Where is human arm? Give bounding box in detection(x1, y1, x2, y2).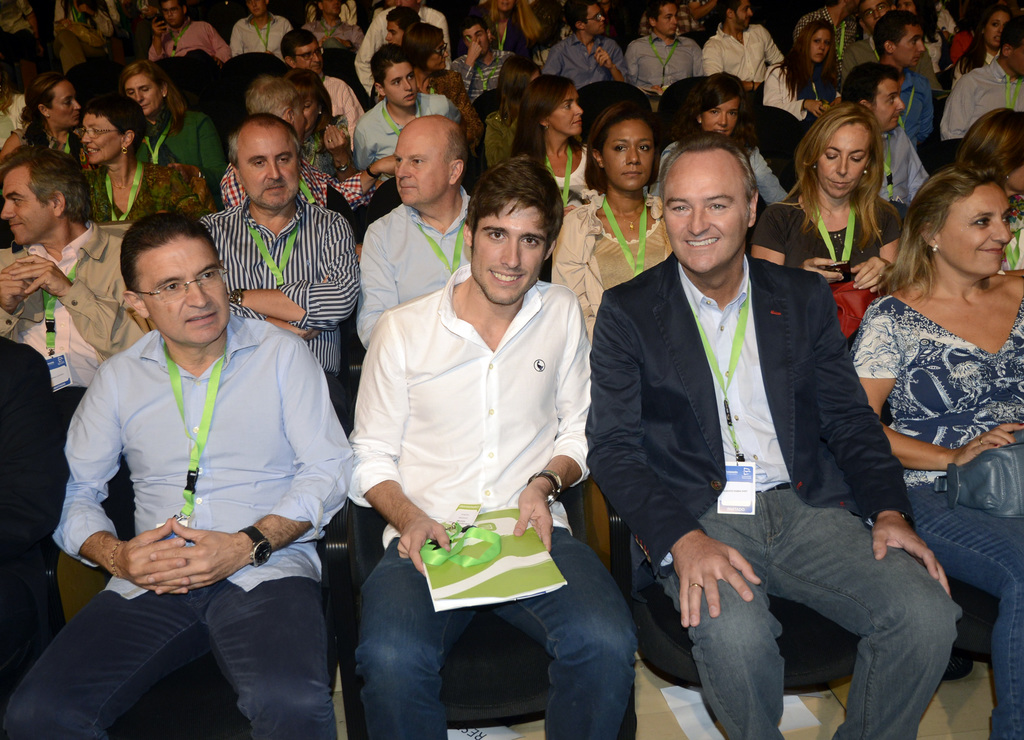
detection(339, 83, 365, 151).
